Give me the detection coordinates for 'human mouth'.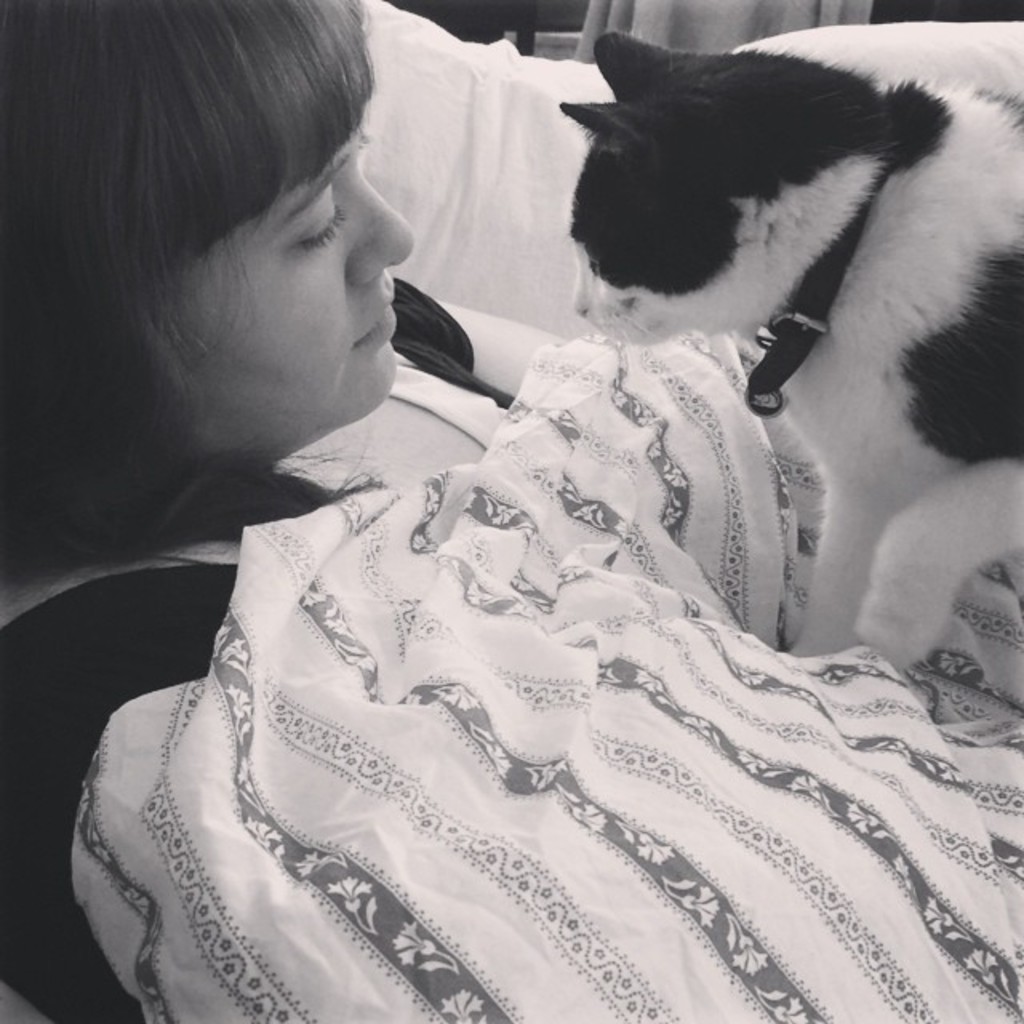
bbox=(358, 294, 403, 354).
